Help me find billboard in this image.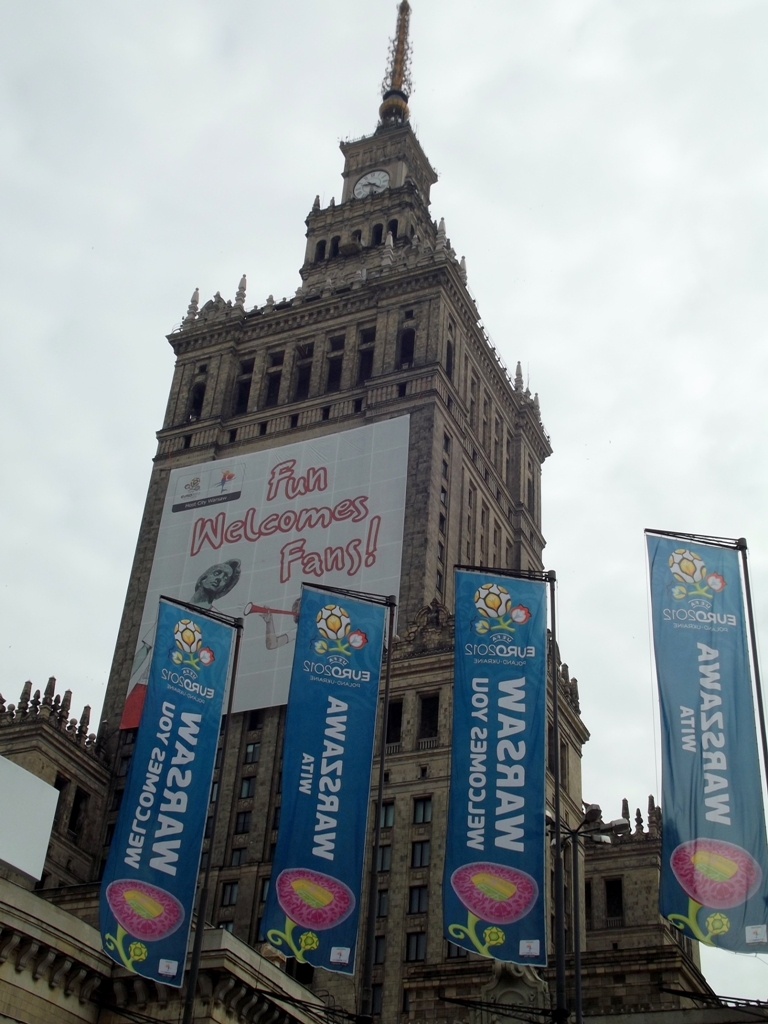
Found it: left=266, top=591, right=394, bottom=983.
